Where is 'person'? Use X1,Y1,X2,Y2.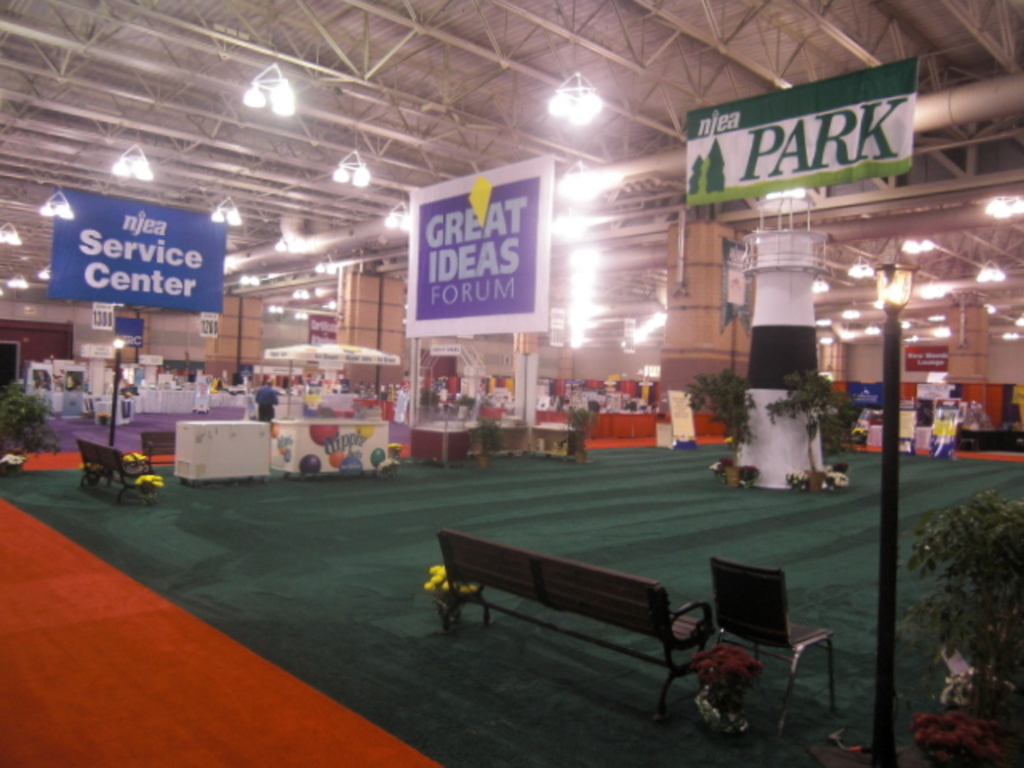
256,378,282,424.
